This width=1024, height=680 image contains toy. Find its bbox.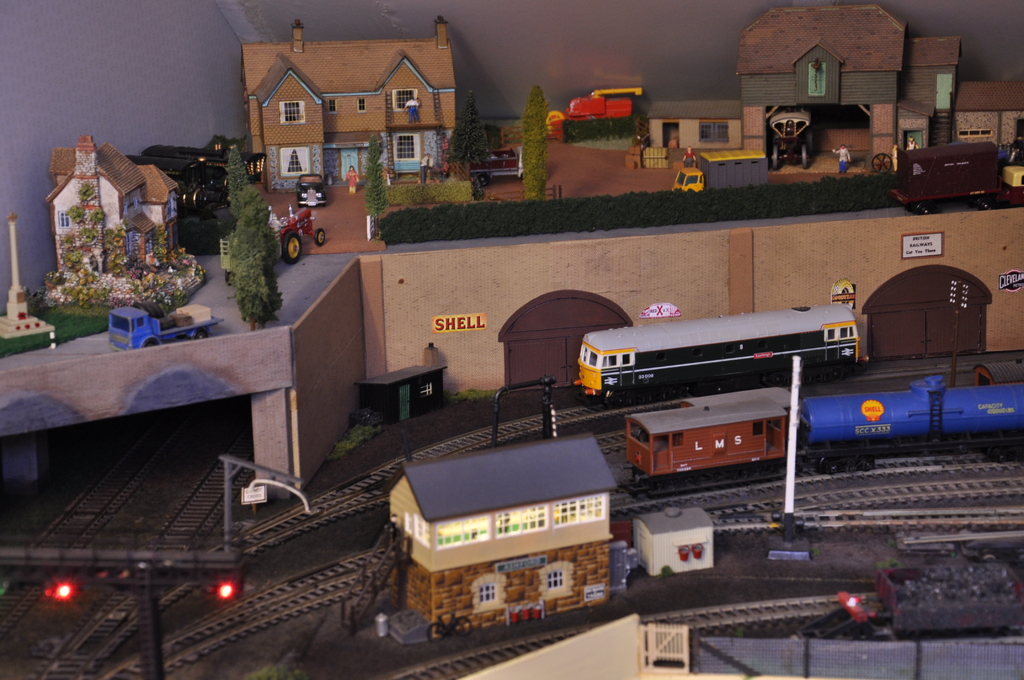
region(884, 142, 1023, 218).
